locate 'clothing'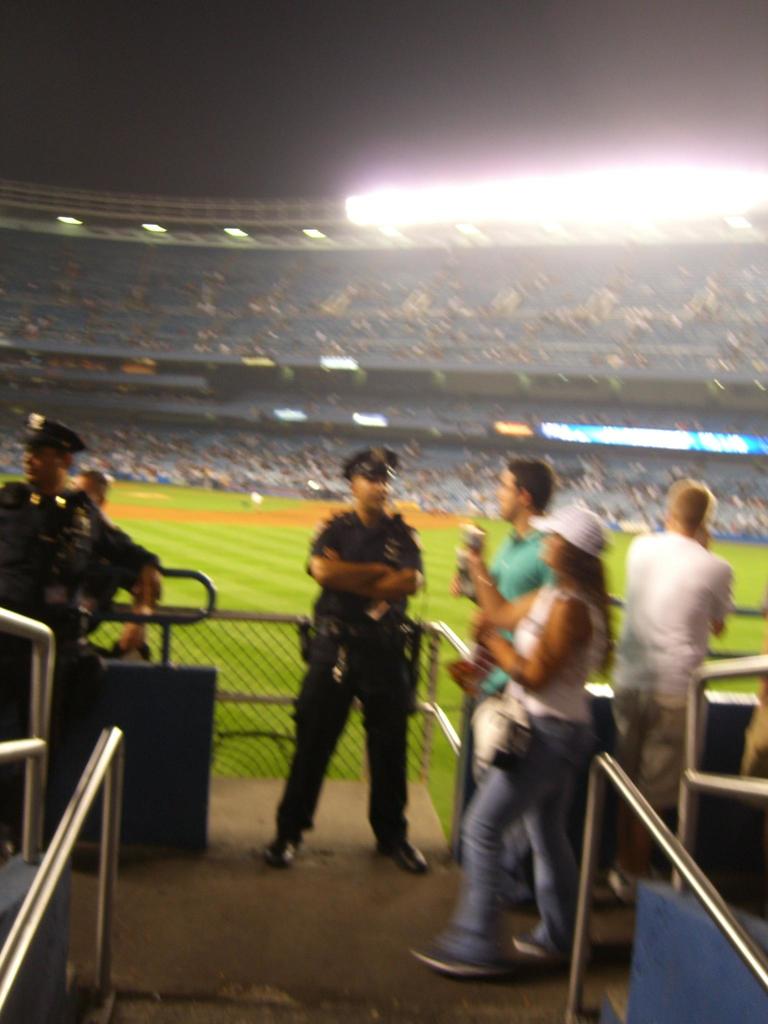
detection(3, 479, 157, 811)
